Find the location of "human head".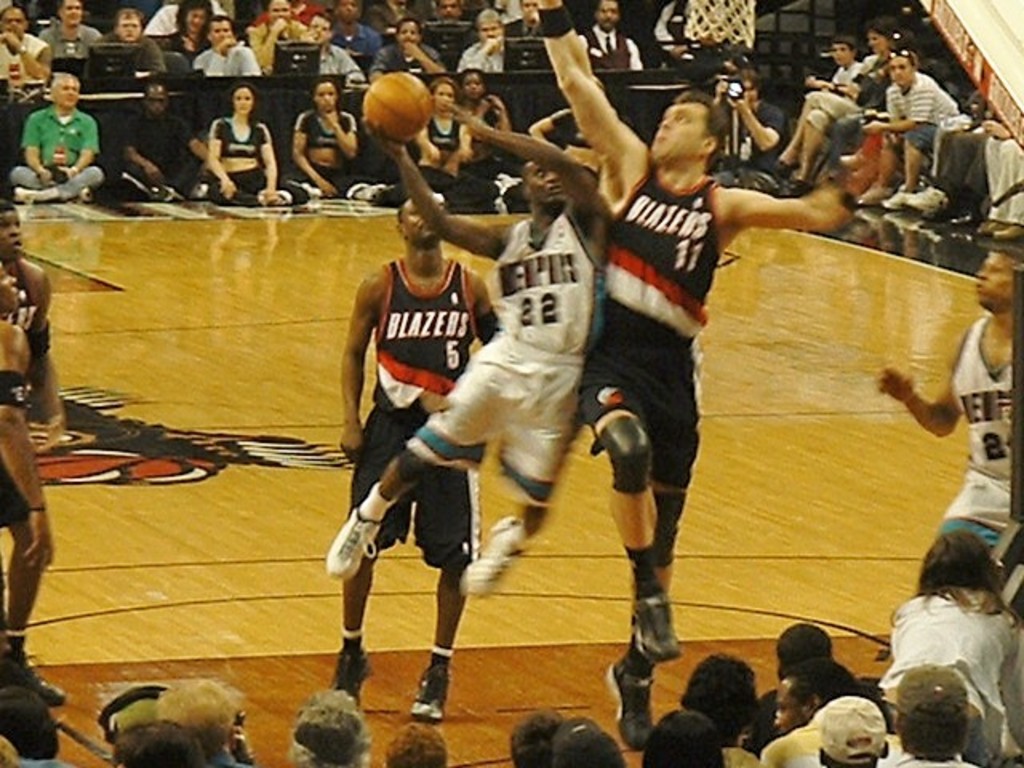
Location: select_region(520, 158, 576, 221).
